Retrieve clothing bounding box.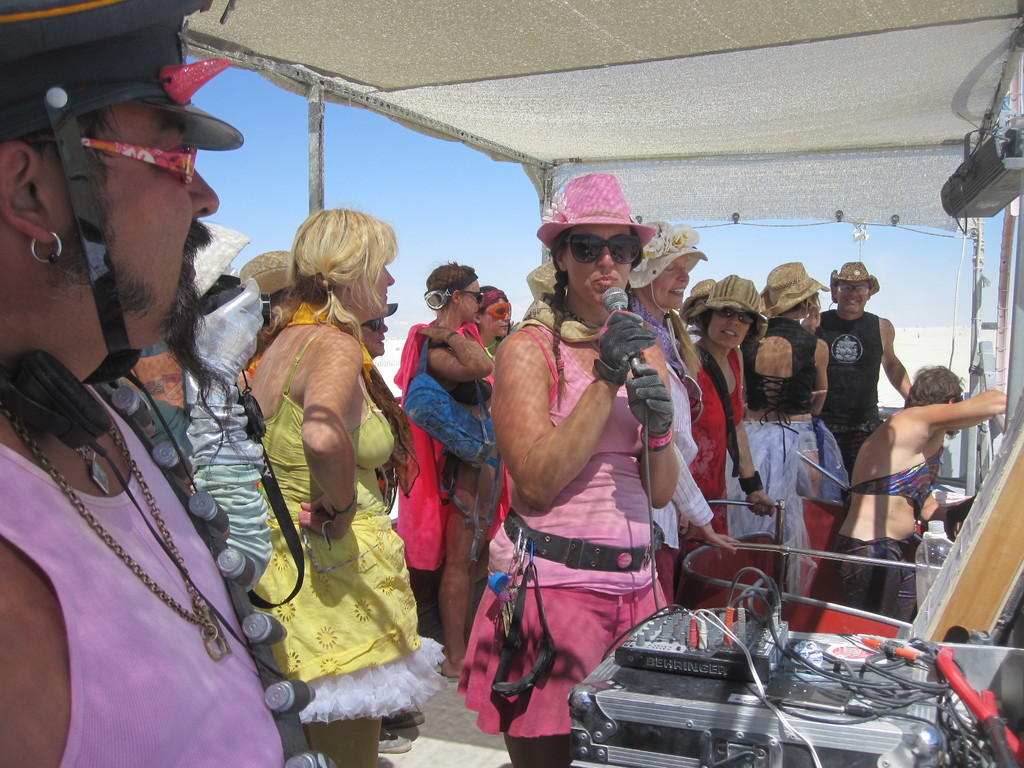
Bounding box: 264, 319, 451, 732.
